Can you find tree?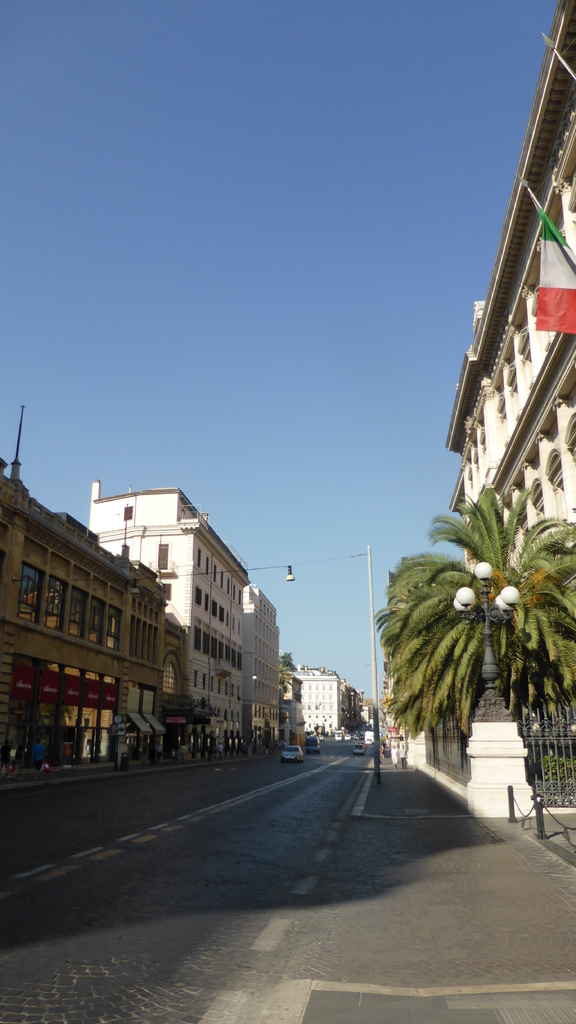
Yes, bounding box: (377,460,573,790).
